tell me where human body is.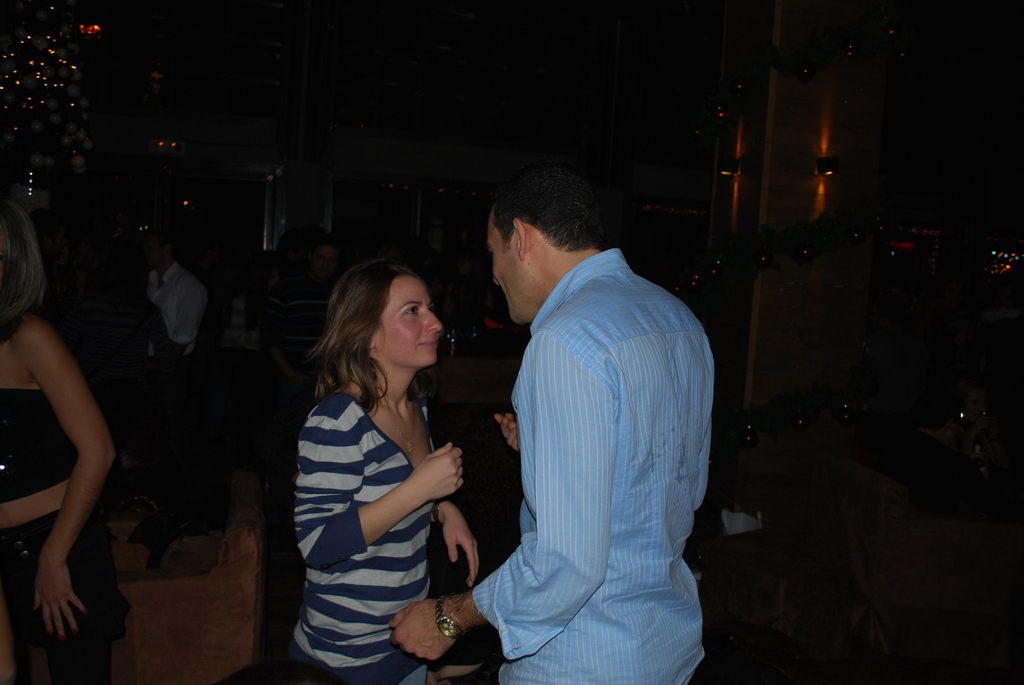
human body is at (x1=292, y1=257, x2=480, y2=684).
